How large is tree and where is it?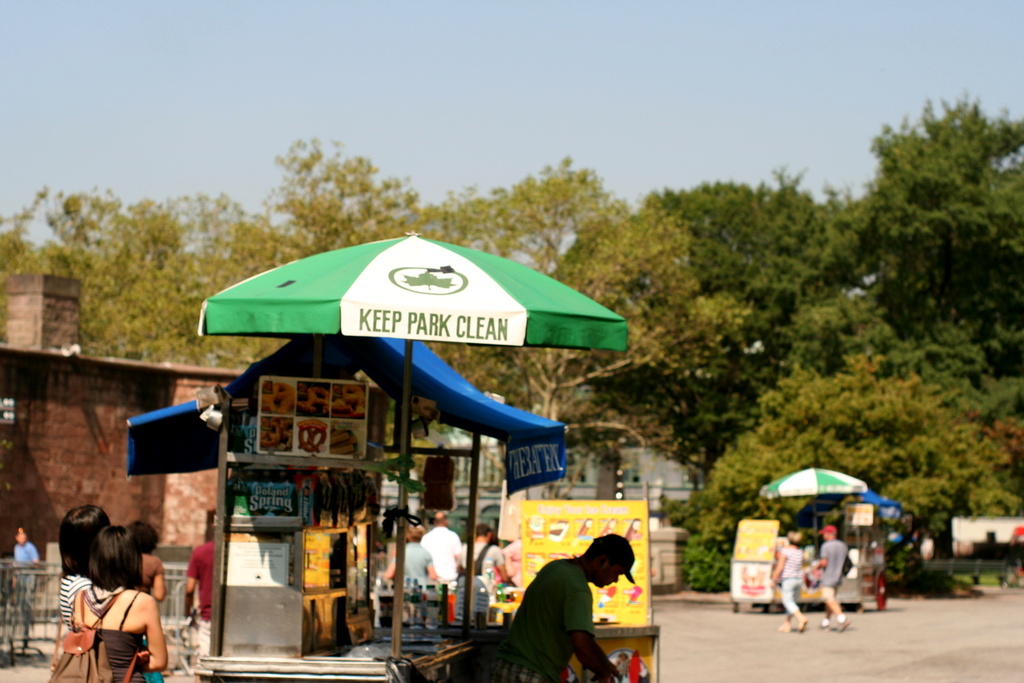
Bounding box: [x1=0, y1=120, x2=636, y2=442].
